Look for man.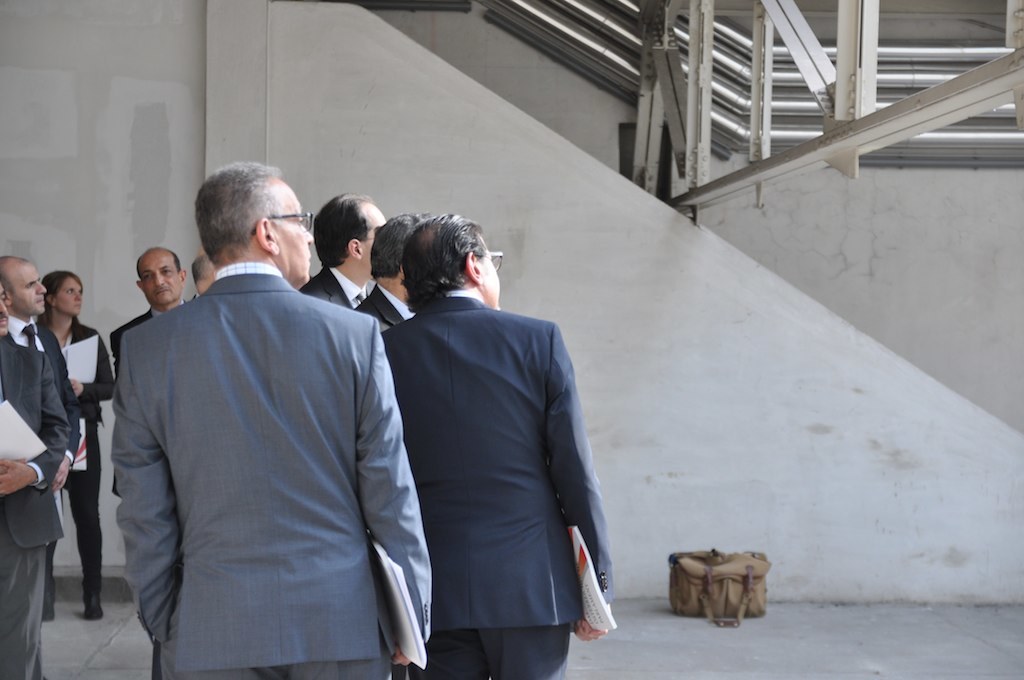
Found: x1=187 y1=245 x2=217 y2=303.
